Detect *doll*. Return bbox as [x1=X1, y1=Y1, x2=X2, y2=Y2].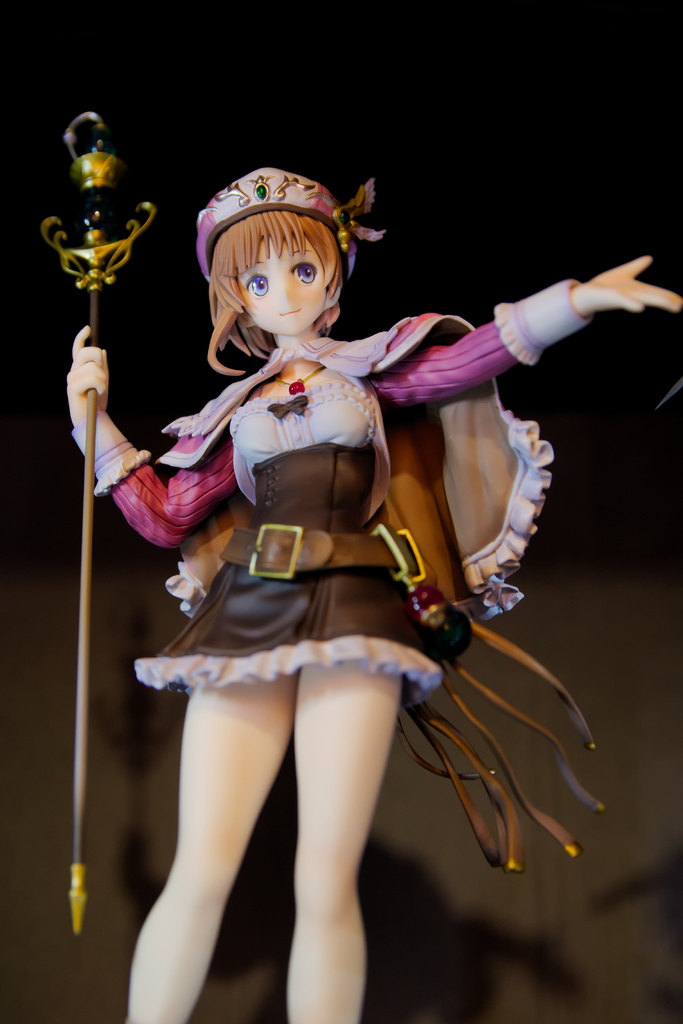
[x1=121, y1=103, x2=482, y2=907].
